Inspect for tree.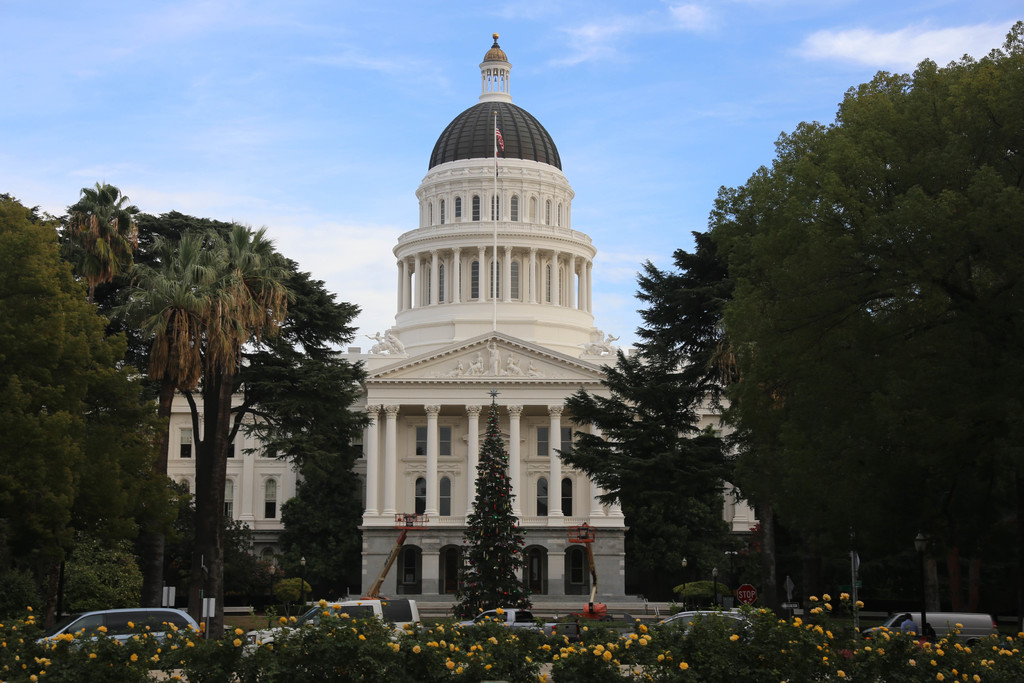
Inspection: 38 171 115 317.
